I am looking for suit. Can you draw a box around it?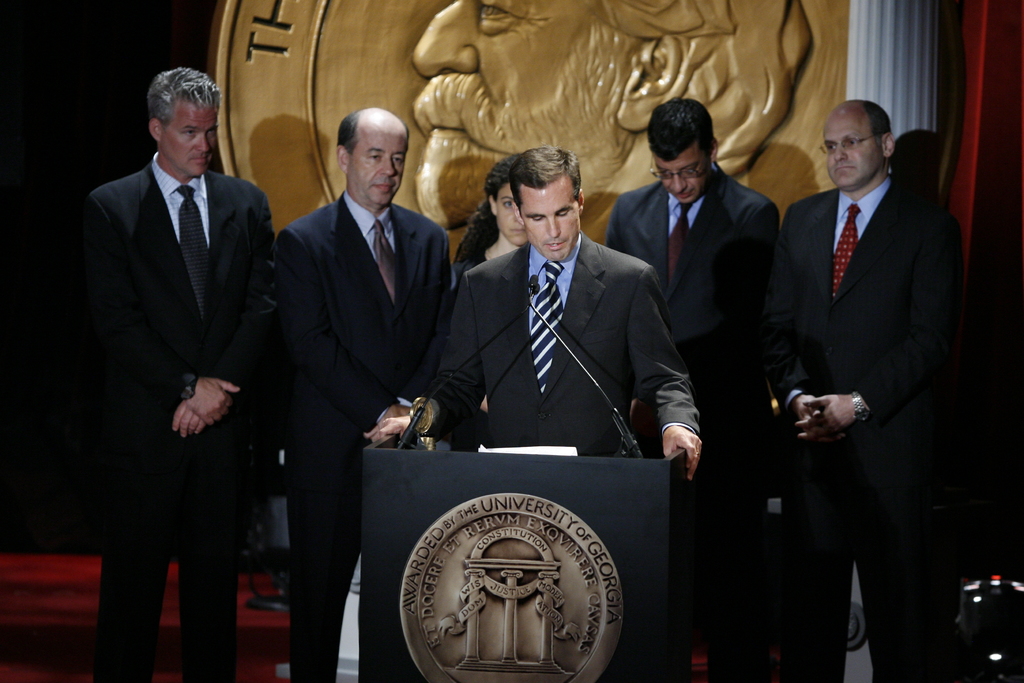
Sure, the bounding box is BBox(772, 70, 966, 666).
